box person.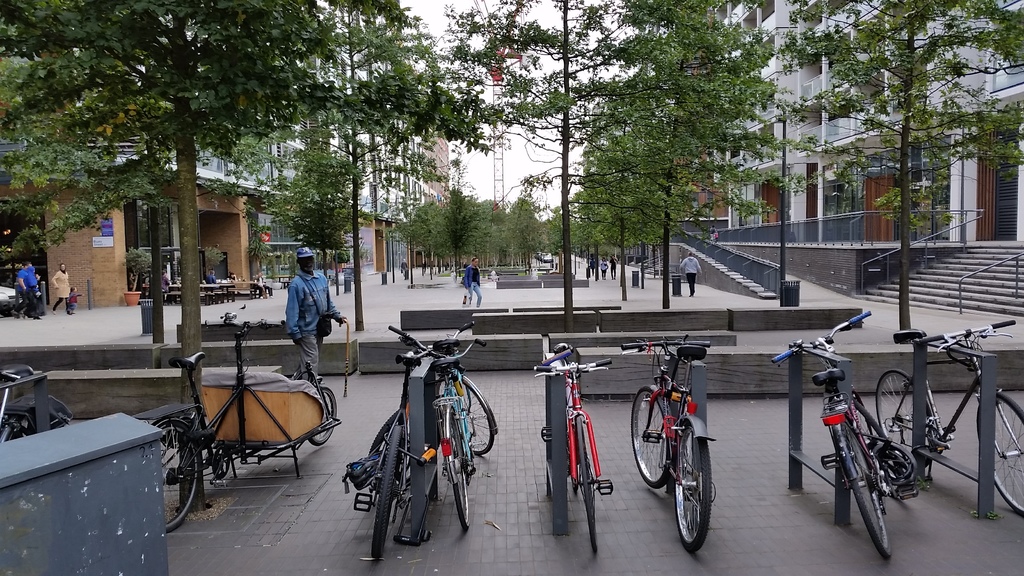
50 260 75 314.
